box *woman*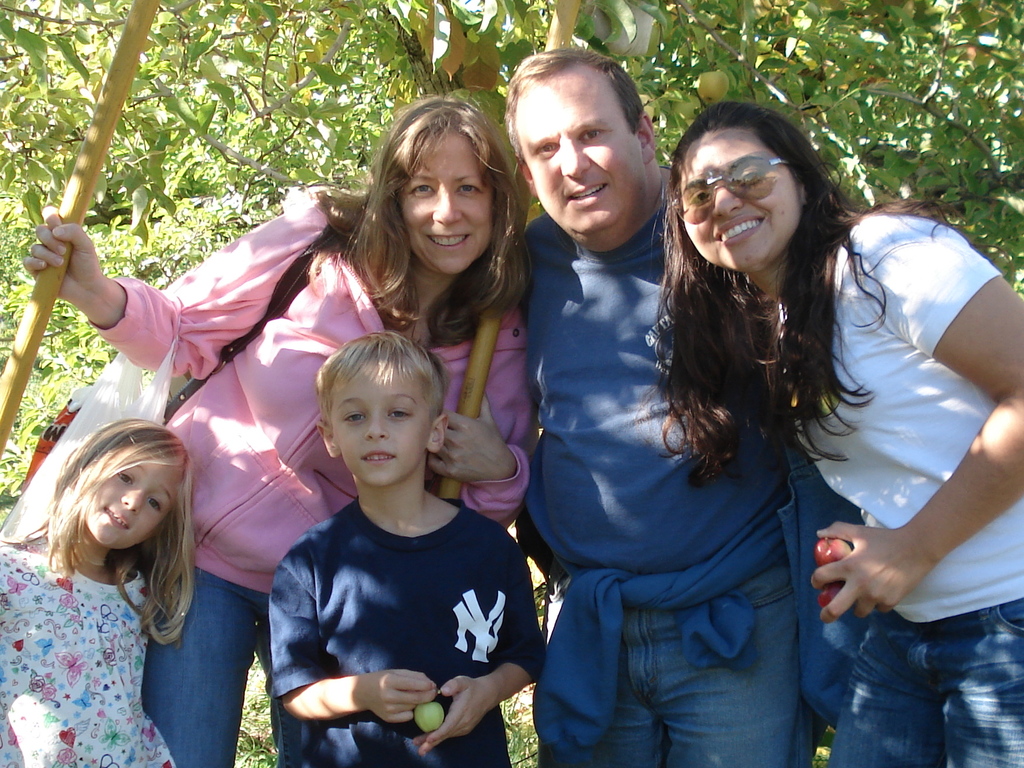
detection(652, 99, 1023, 767)
